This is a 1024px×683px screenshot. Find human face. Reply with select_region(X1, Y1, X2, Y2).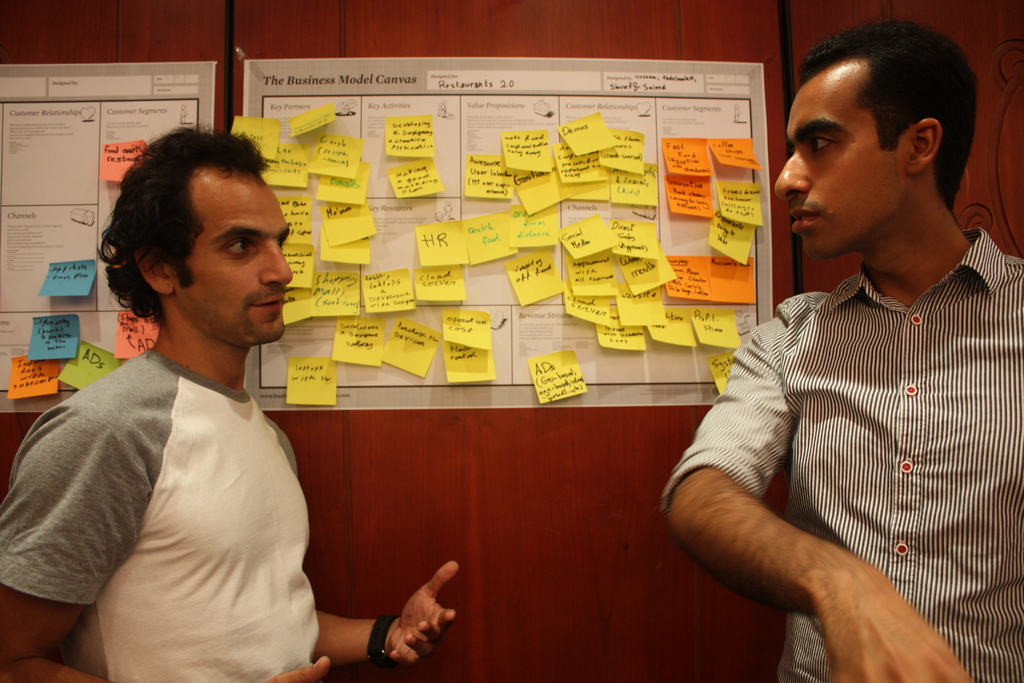
select_region(177, 169, 294, 347).
